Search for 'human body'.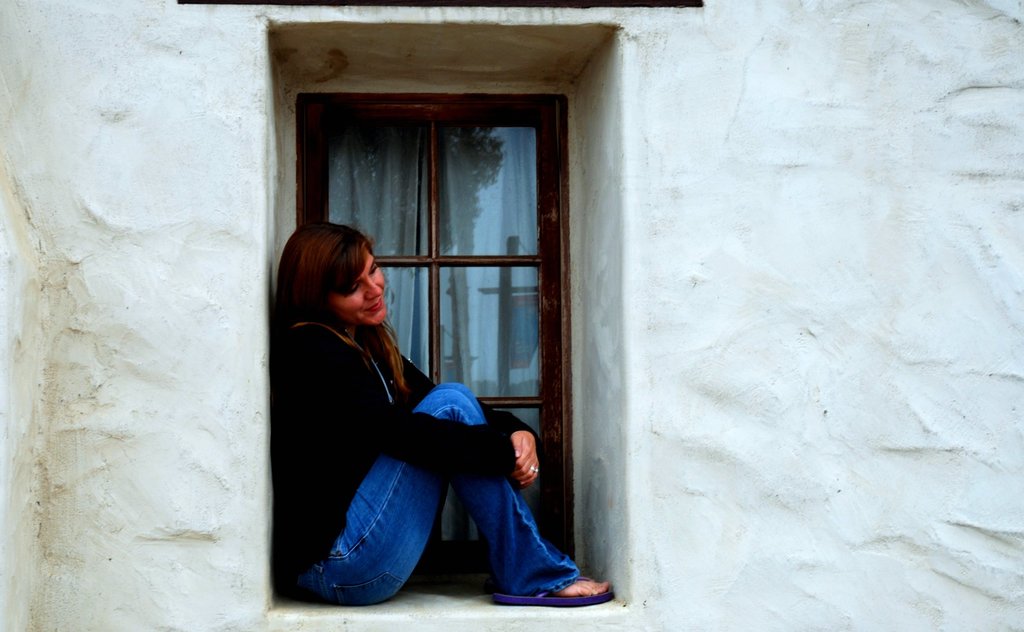
Found at <region>266, 313, 611, 601</region>.
